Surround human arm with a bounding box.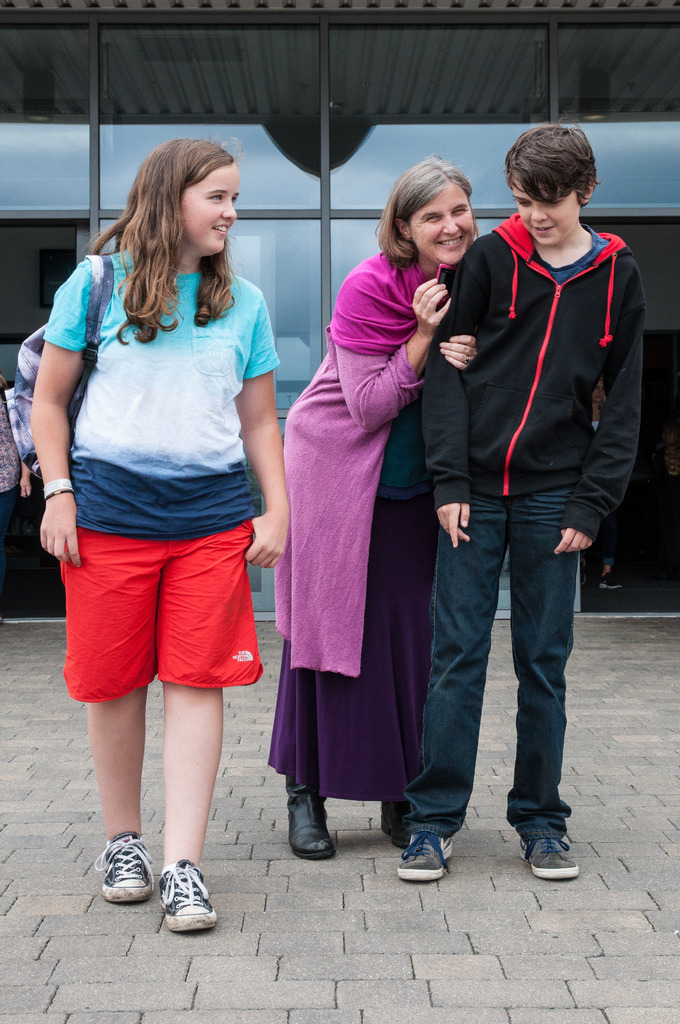
331,250,455,428.
